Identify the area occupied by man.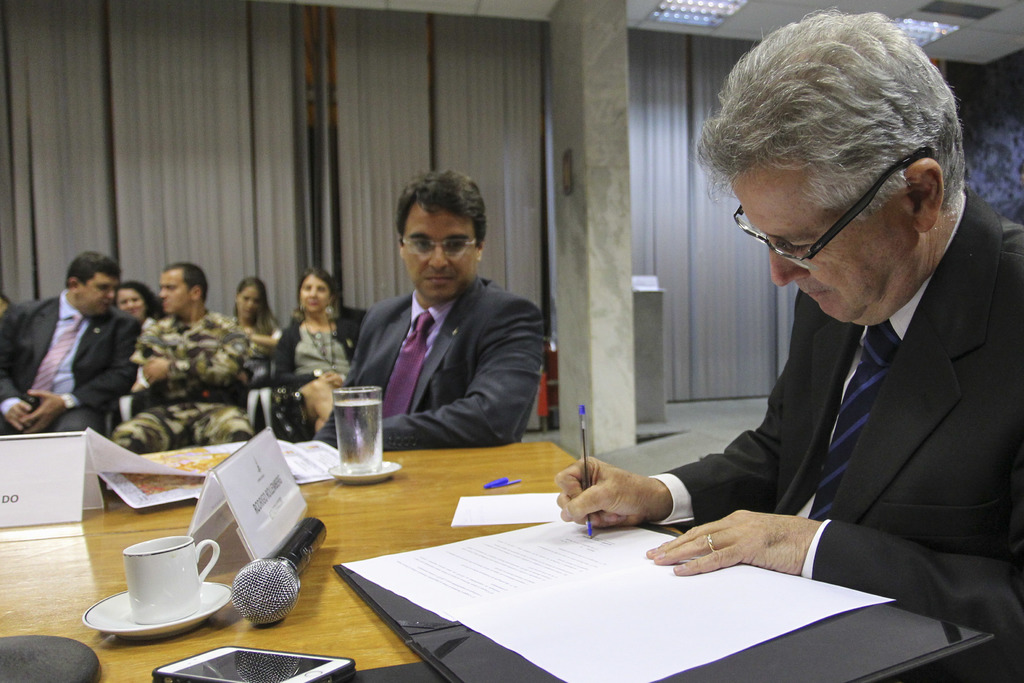
Area: detection(570, 47, 1007, 638).
